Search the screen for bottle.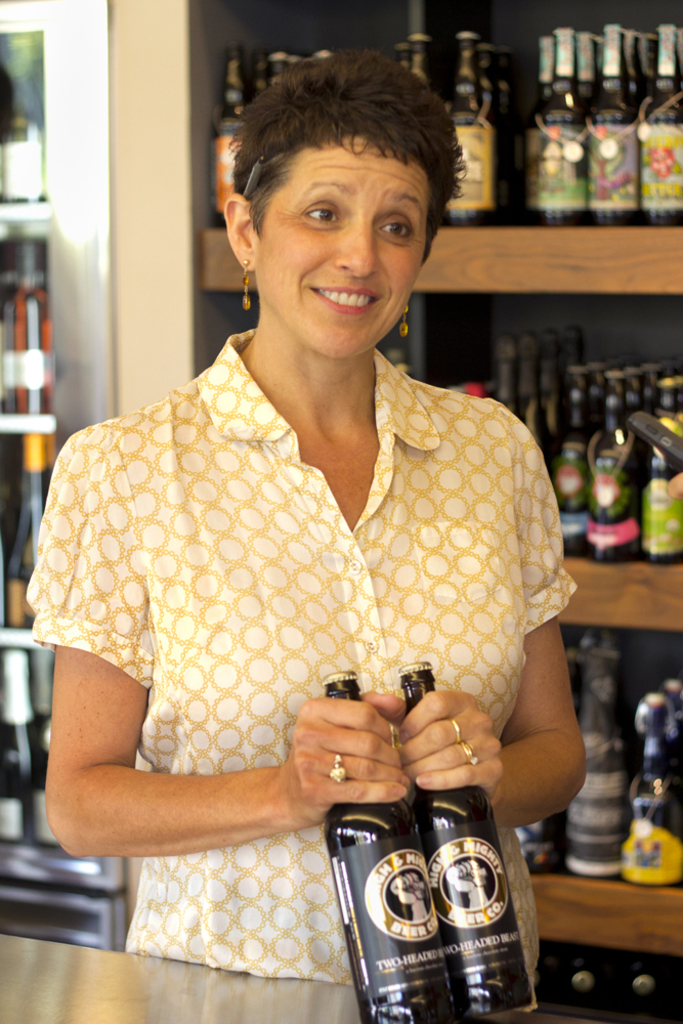
Found at bbox=(0, 650, 42, 844).
